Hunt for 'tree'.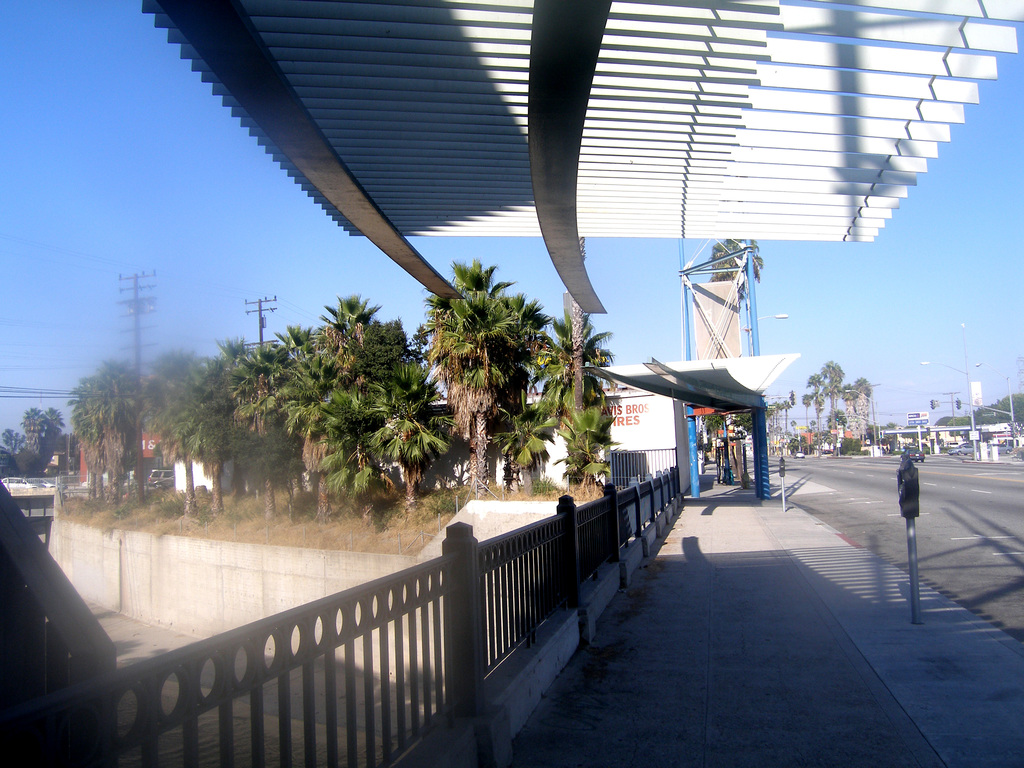
Hunted down at region(765, 400, 792, 436).
